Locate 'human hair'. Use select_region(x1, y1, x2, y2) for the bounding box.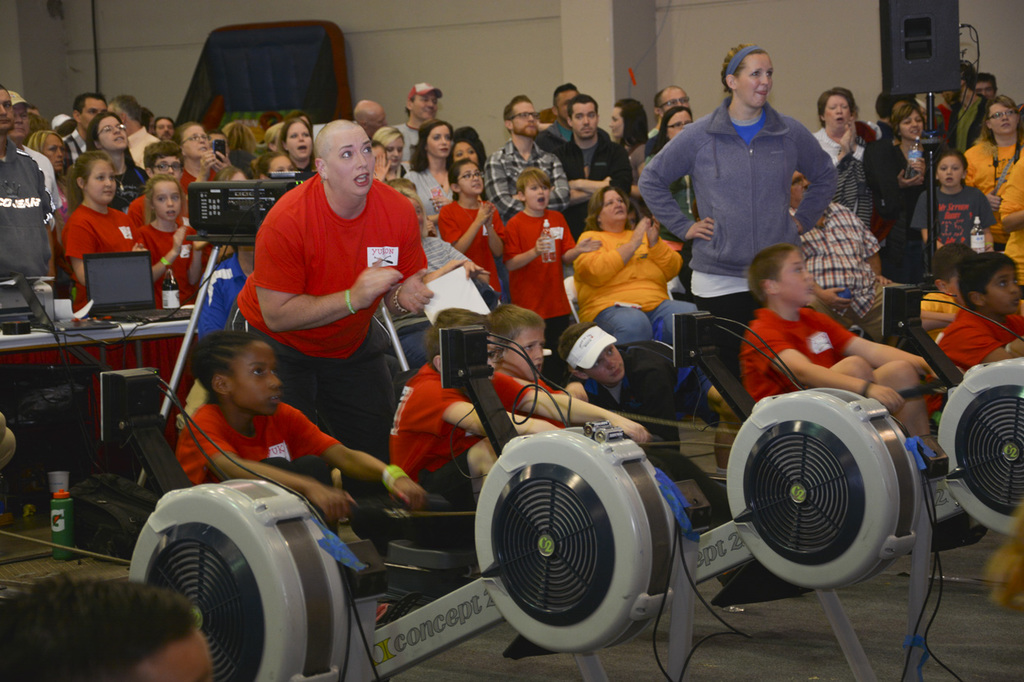
select_region(10, 570, 198, 681).
